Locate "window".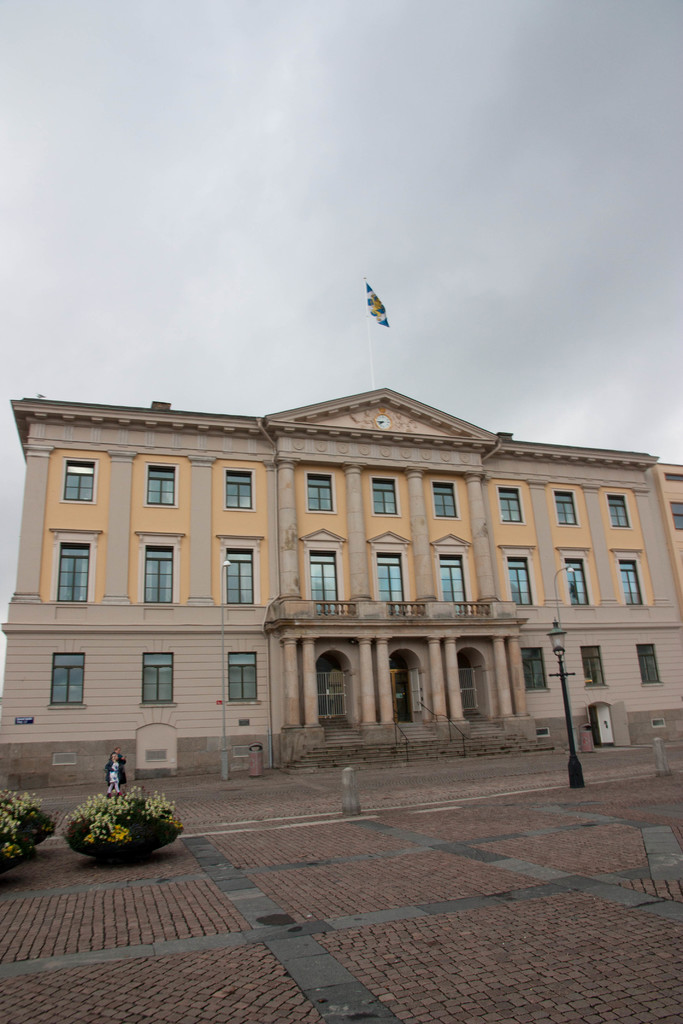
Bounding box: {"left": 518, "top": 646, "right": 552, "bottom": 694}.
